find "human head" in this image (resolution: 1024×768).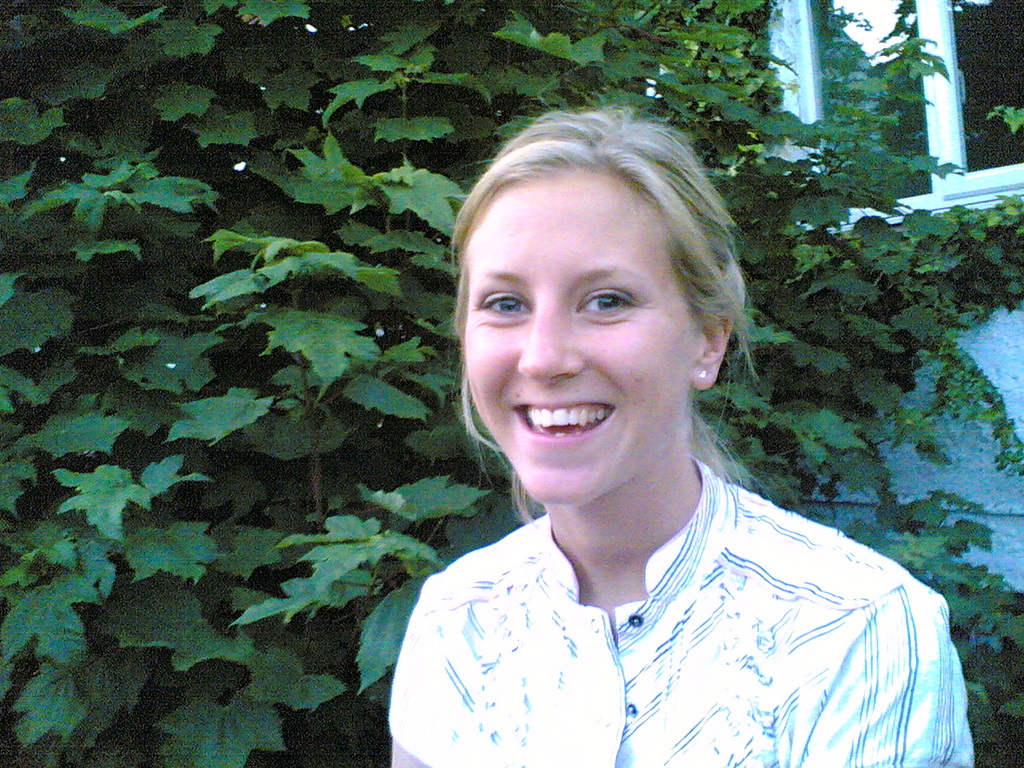
<region>450, 106, 754, 473</region>.
